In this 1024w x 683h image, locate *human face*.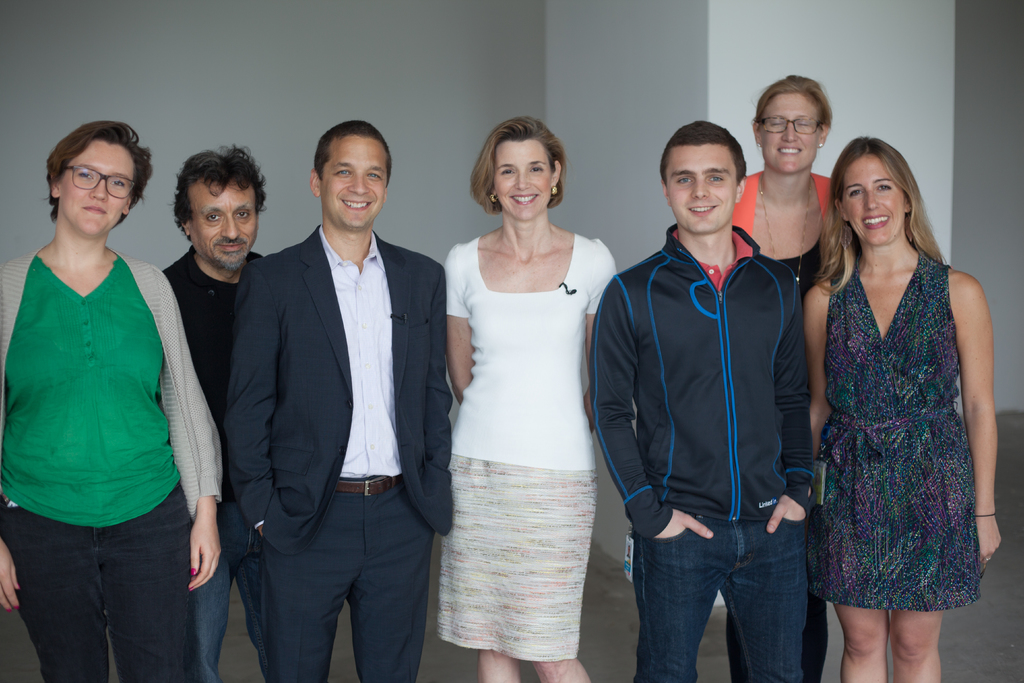
Bounding box: 842:150:907:249.
